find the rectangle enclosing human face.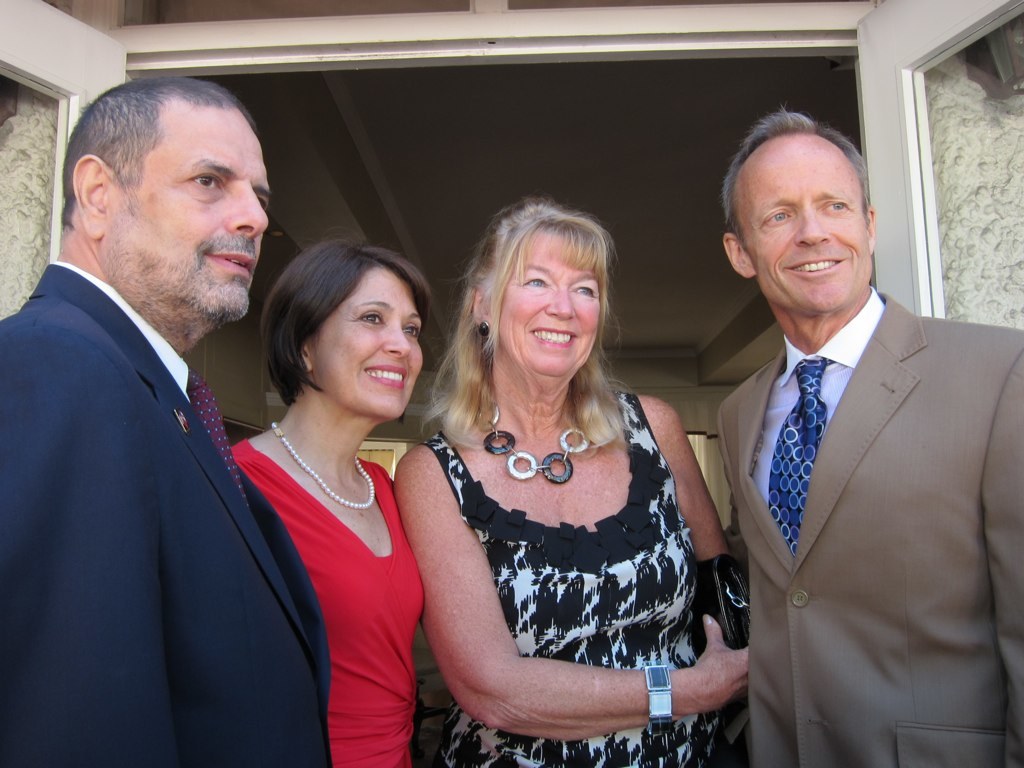
313:265:426:418.
